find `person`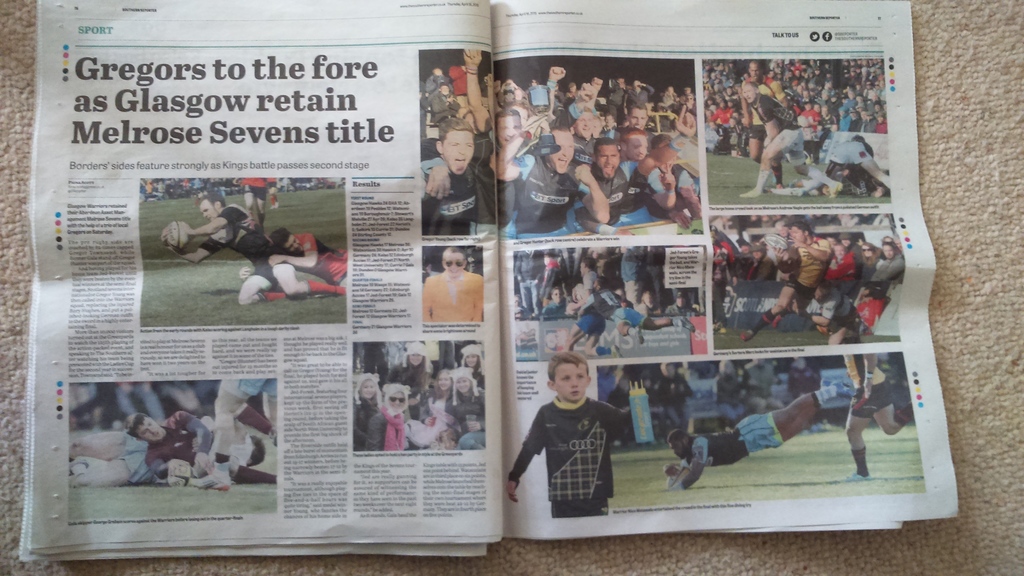
x1=527 y1=328 x2=622 y2=518
